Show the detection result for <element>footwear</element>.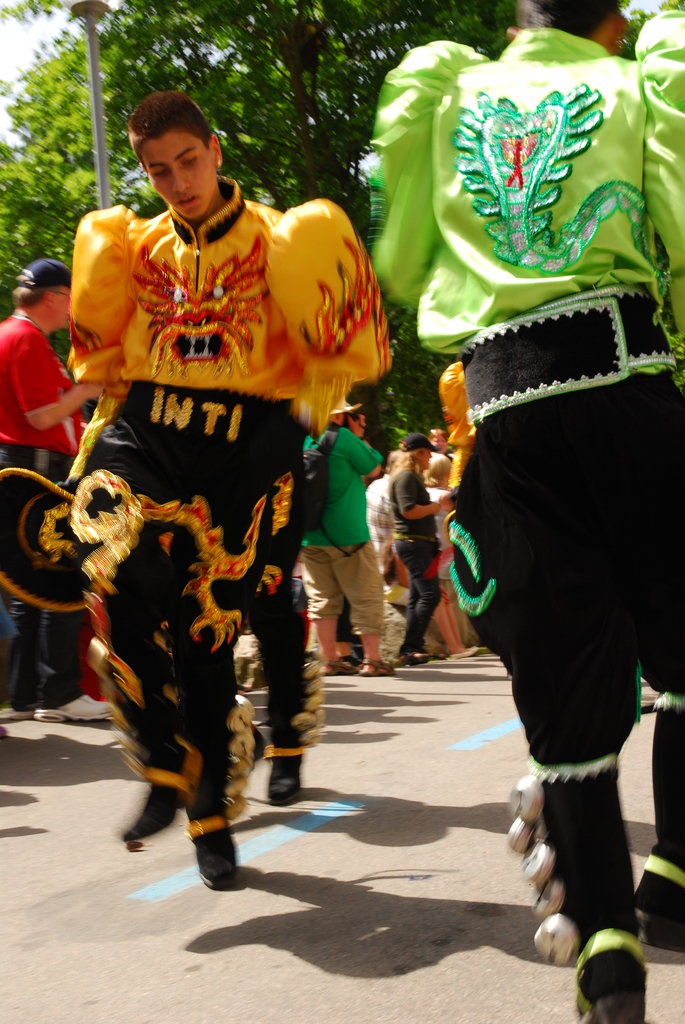
[x1=559, y1=927, x2=643, y2=1023].
